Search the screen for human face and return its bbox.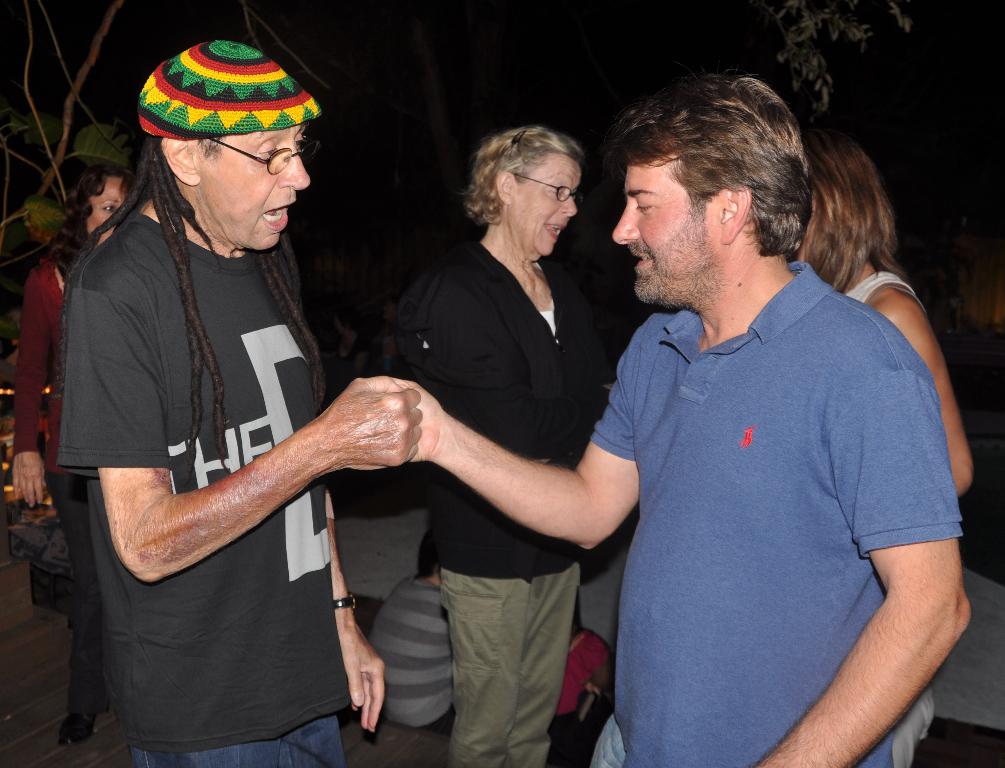
Found: bbox=[511, 158, 574, 252].
